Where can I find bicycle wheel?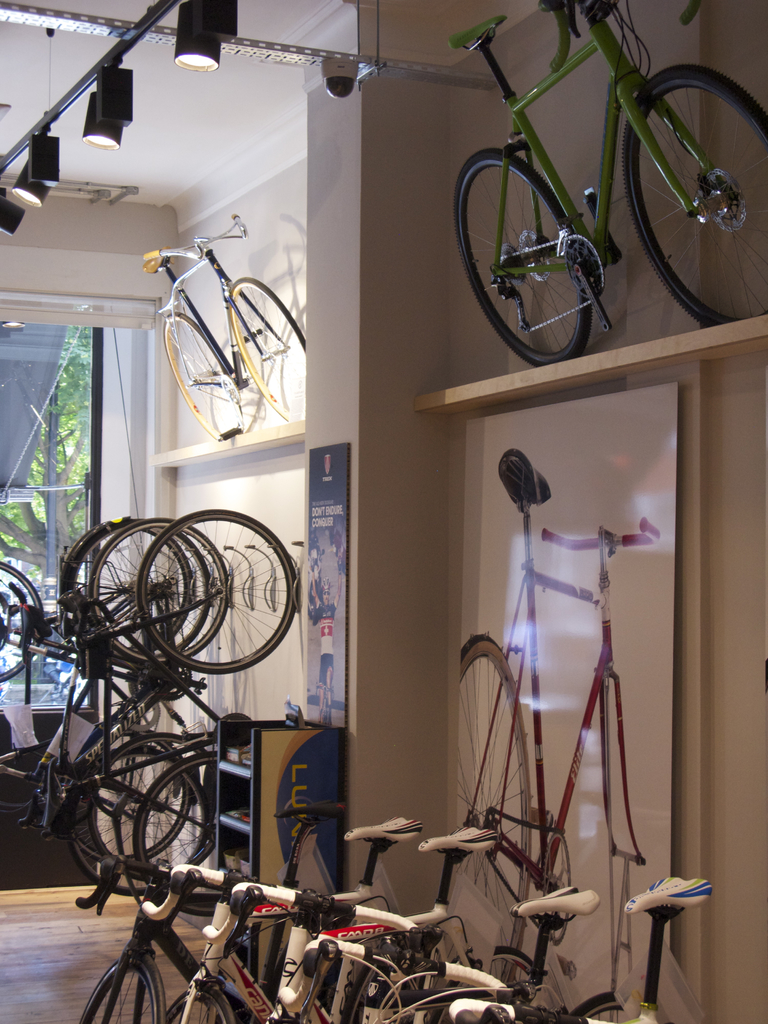
You can find it at box(79, 951, 164, 1023).
